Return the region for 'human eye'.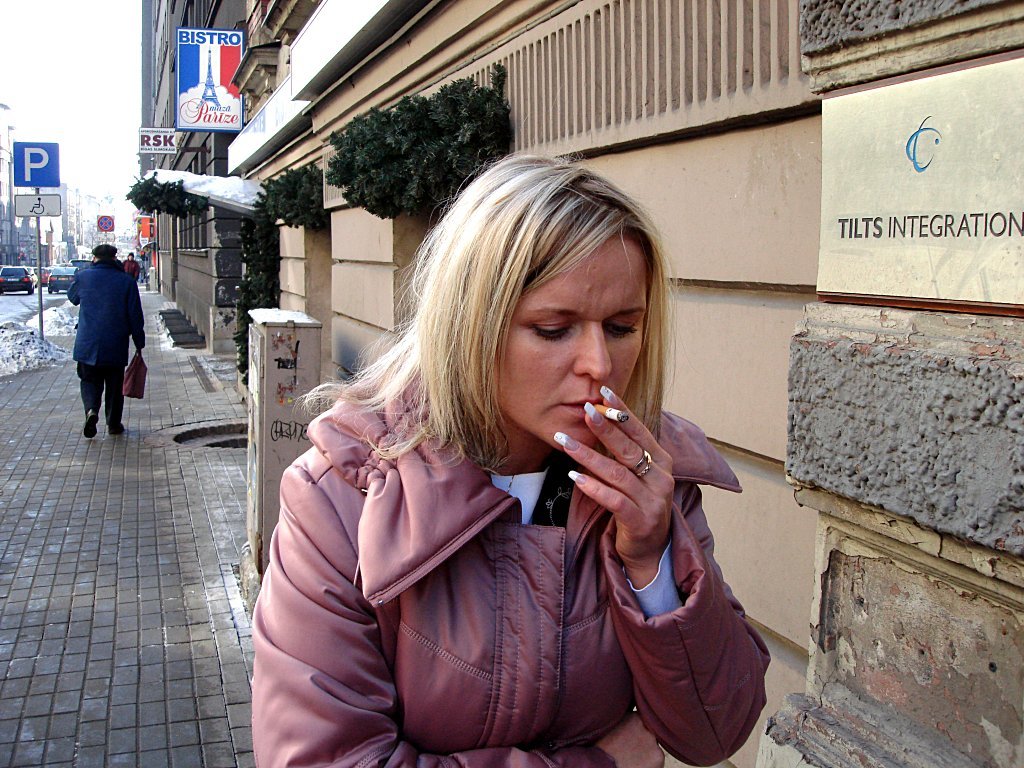
select_region(605, 315, 639, 340).
